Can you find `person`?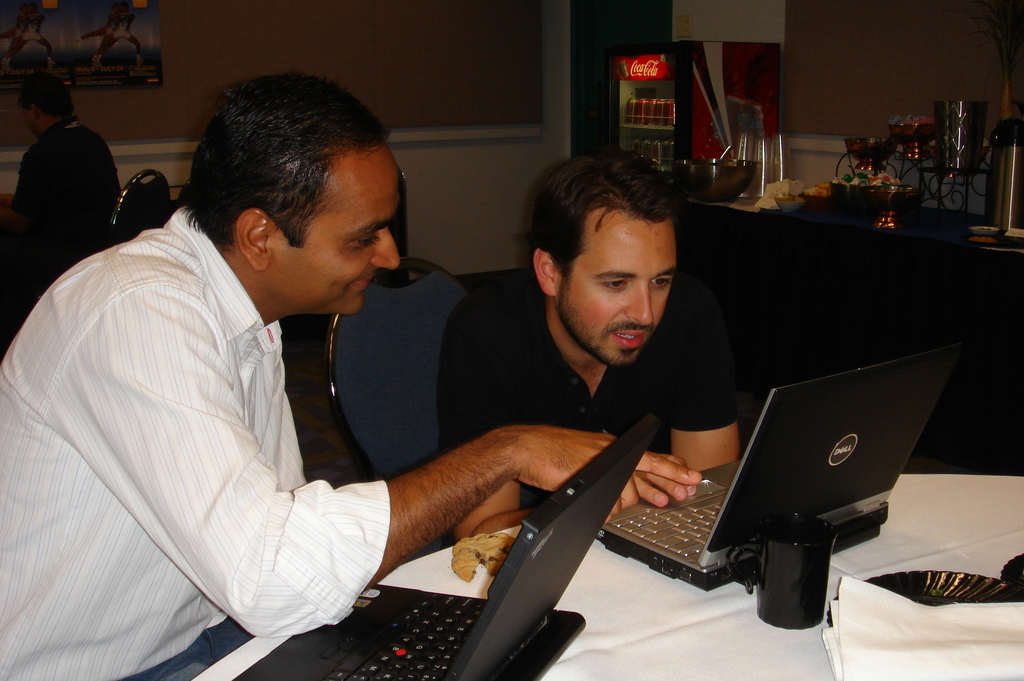
Yes, bounding box: <region>5, 75, 125, 268</region>.
